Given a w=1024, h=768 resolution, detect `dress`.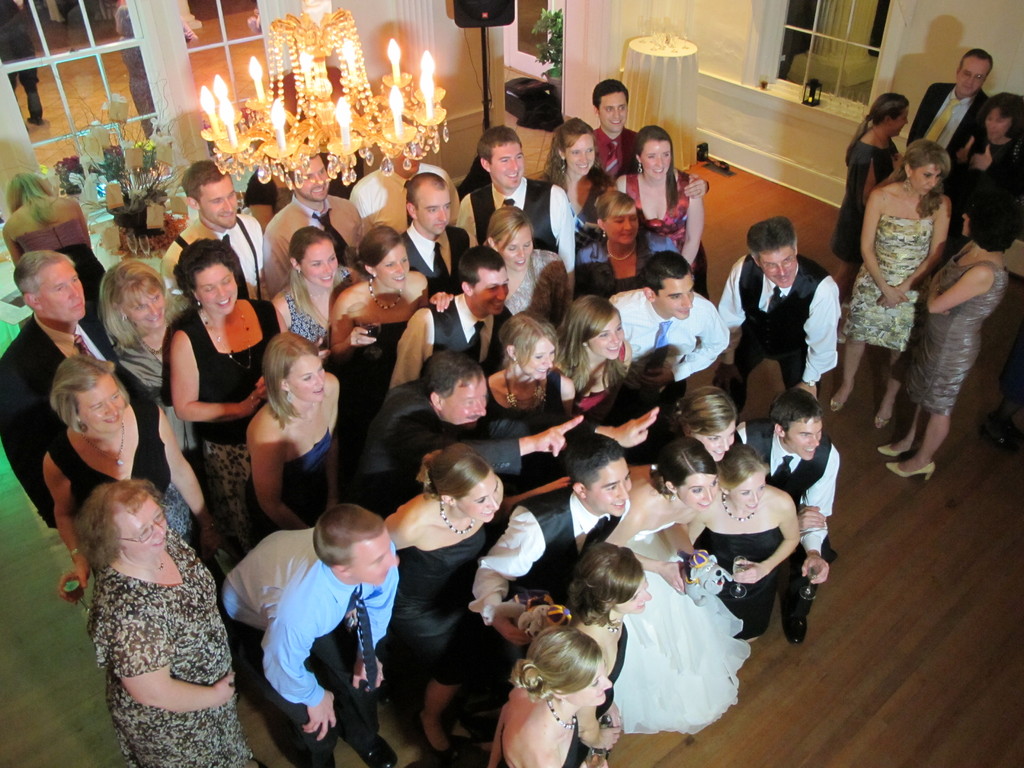
844/214/935/354.
